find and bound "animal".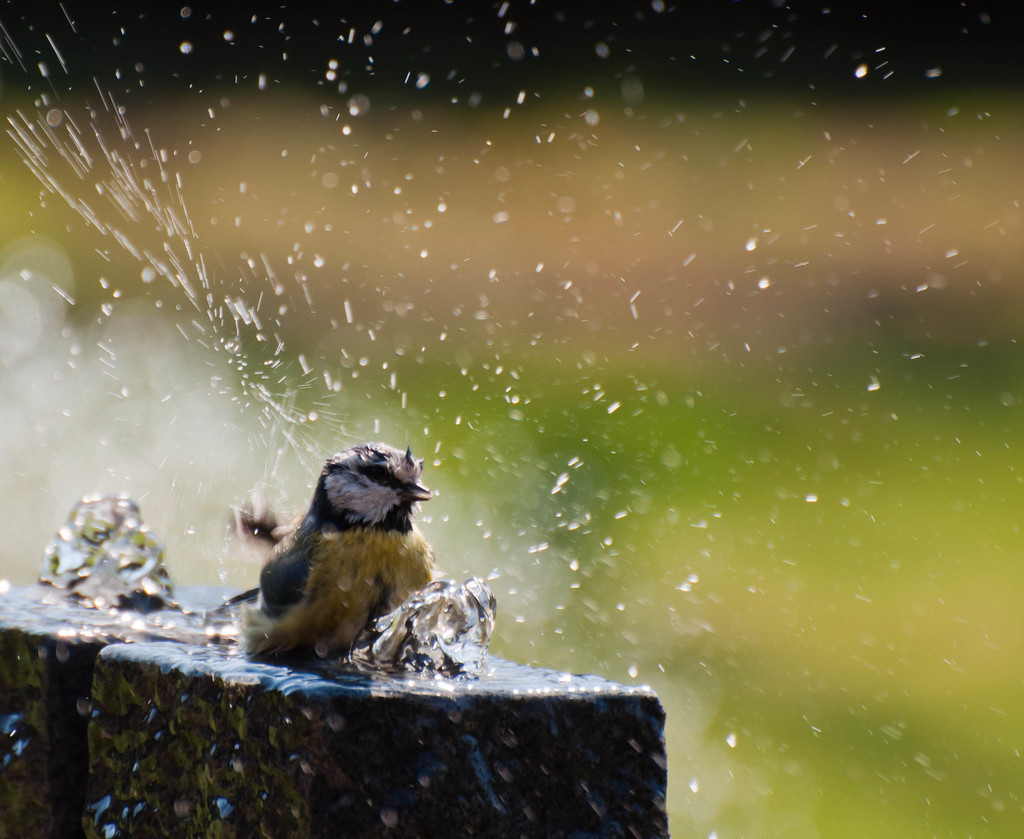
Bound: left=205, top=433, right=442, bottom=672.
